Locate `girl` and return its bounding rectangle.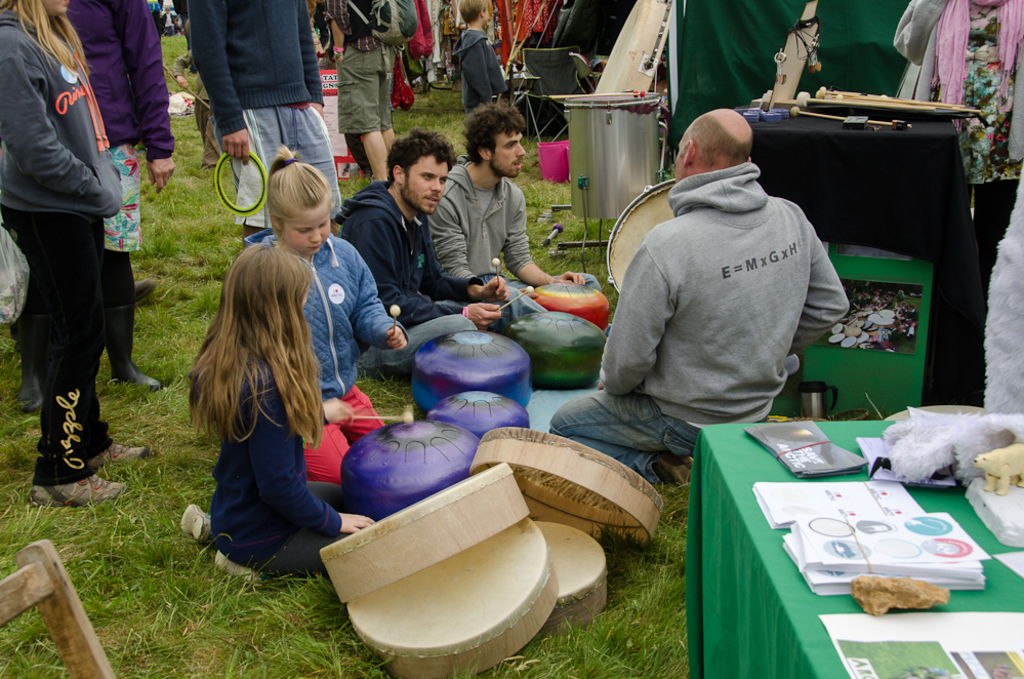
bbox=(0, 0, 145, 515).
